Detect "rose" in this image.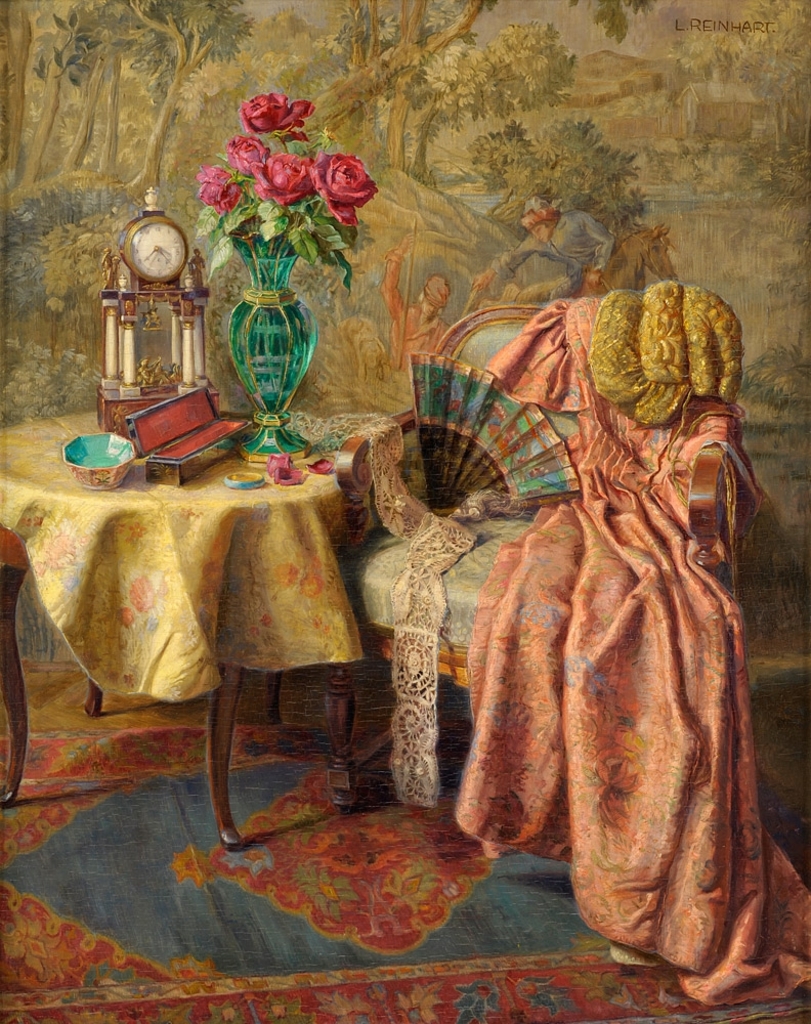
Detection: {"x1": 224, "y1": 135, "x2": 269, "y2": 179}.
